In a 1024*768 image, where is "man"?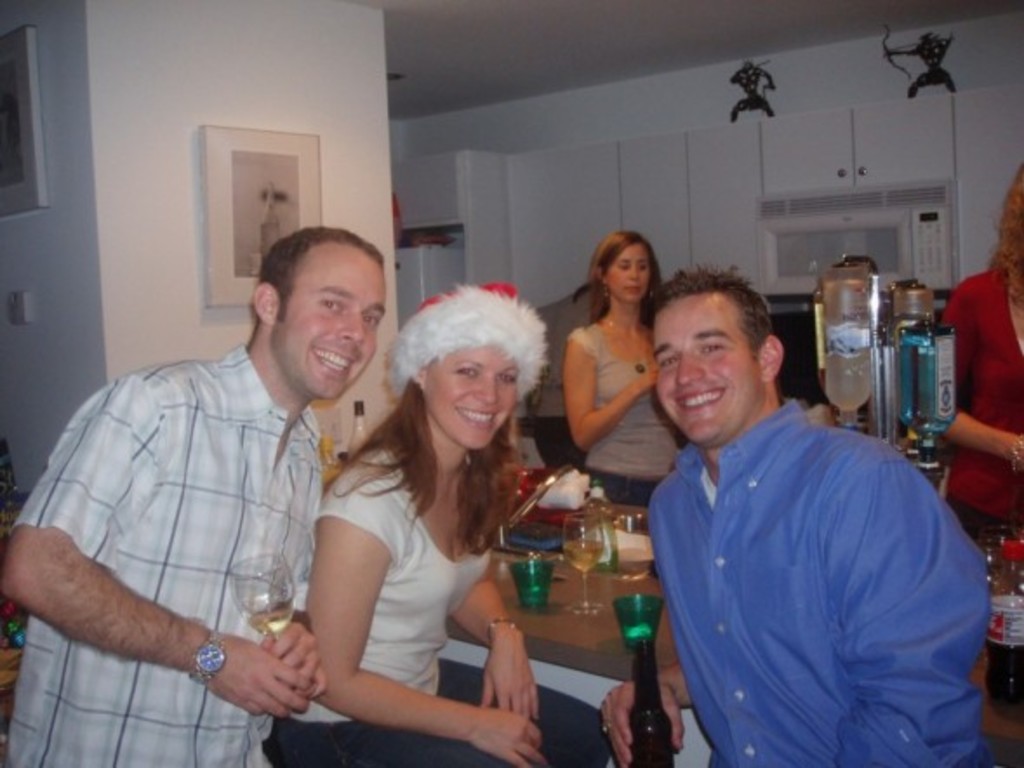
(0, 224, 393, 766).
